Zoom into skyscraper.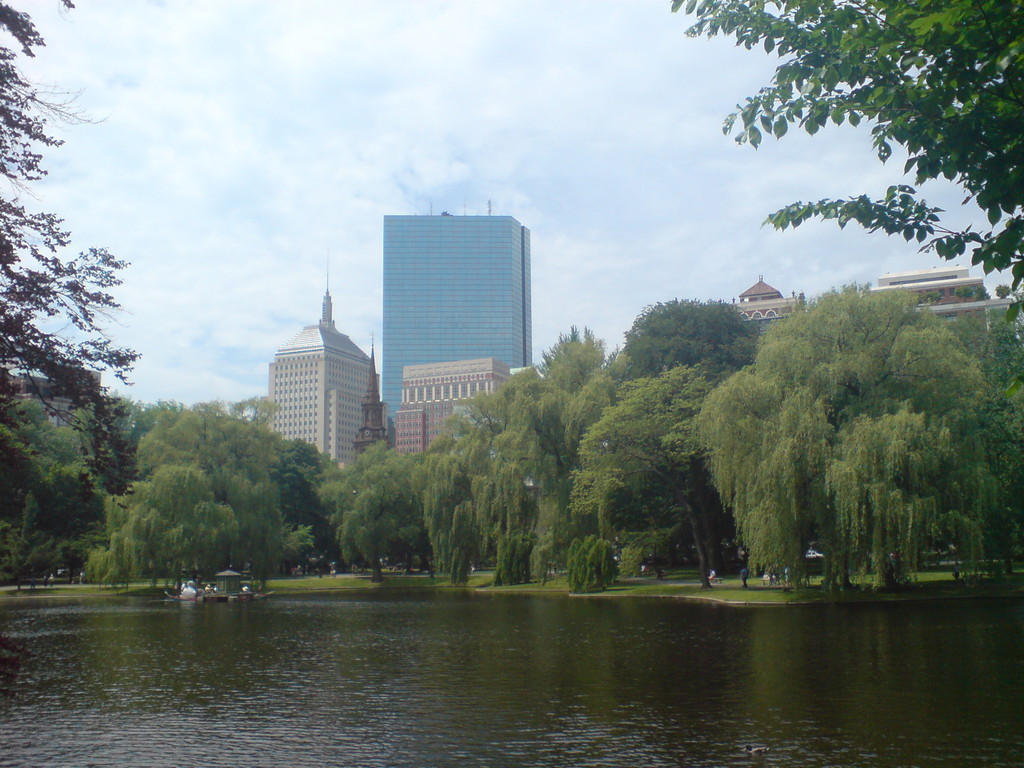
Zoom target: 844, 255, 1023, 340.
